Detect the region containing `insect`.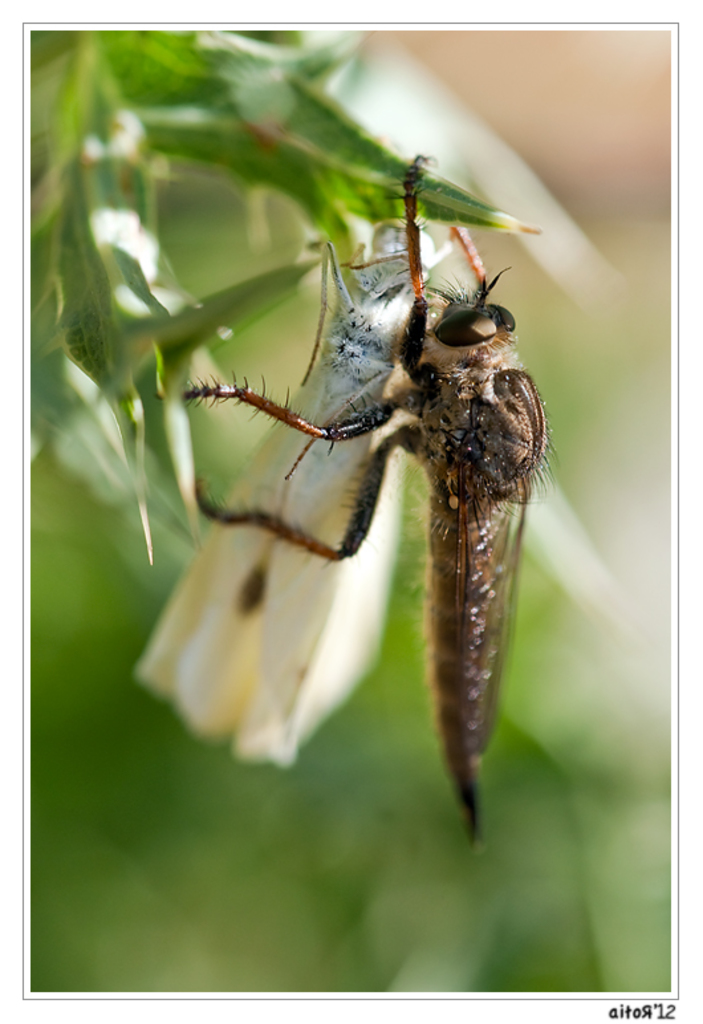
<region>184, 155, 557, 857</region>.
